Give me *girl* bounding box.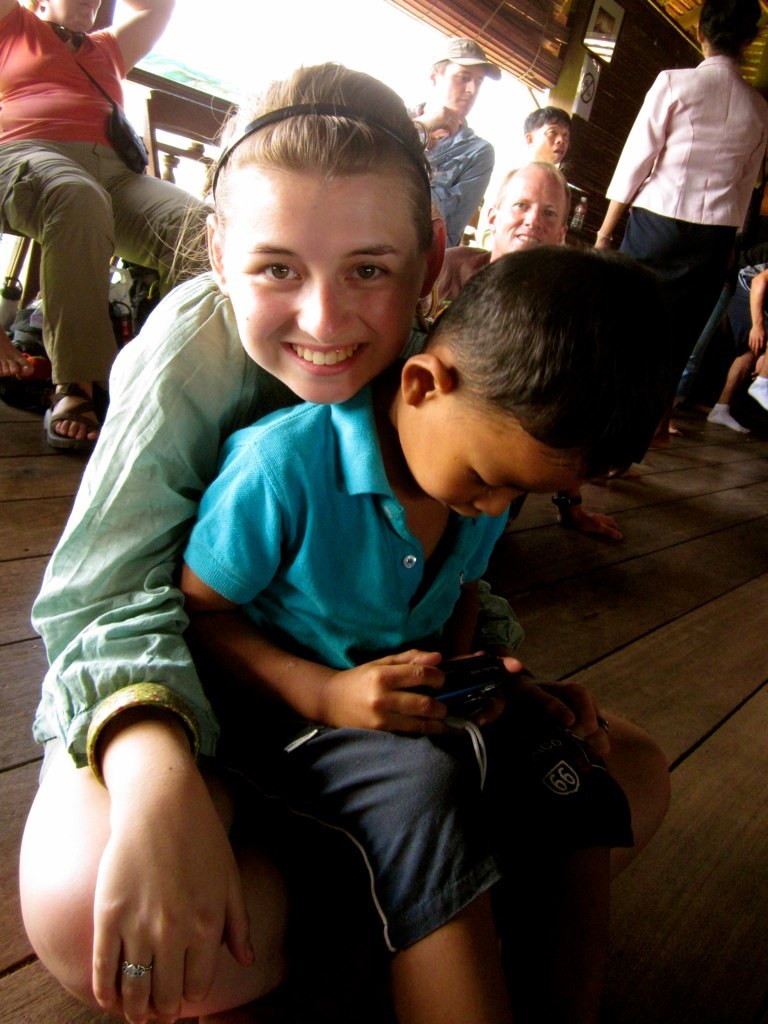
select_region(19, 62, 670, 1017).
